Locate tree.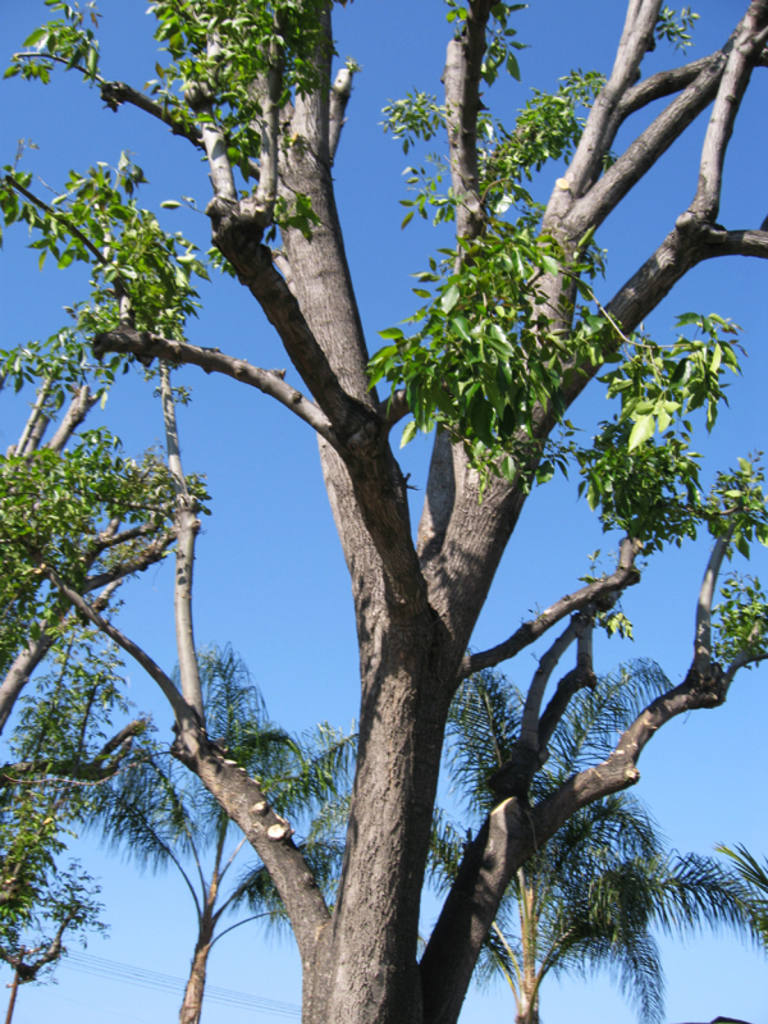
Bounding box: bbox(394, 669, 756, 997).
